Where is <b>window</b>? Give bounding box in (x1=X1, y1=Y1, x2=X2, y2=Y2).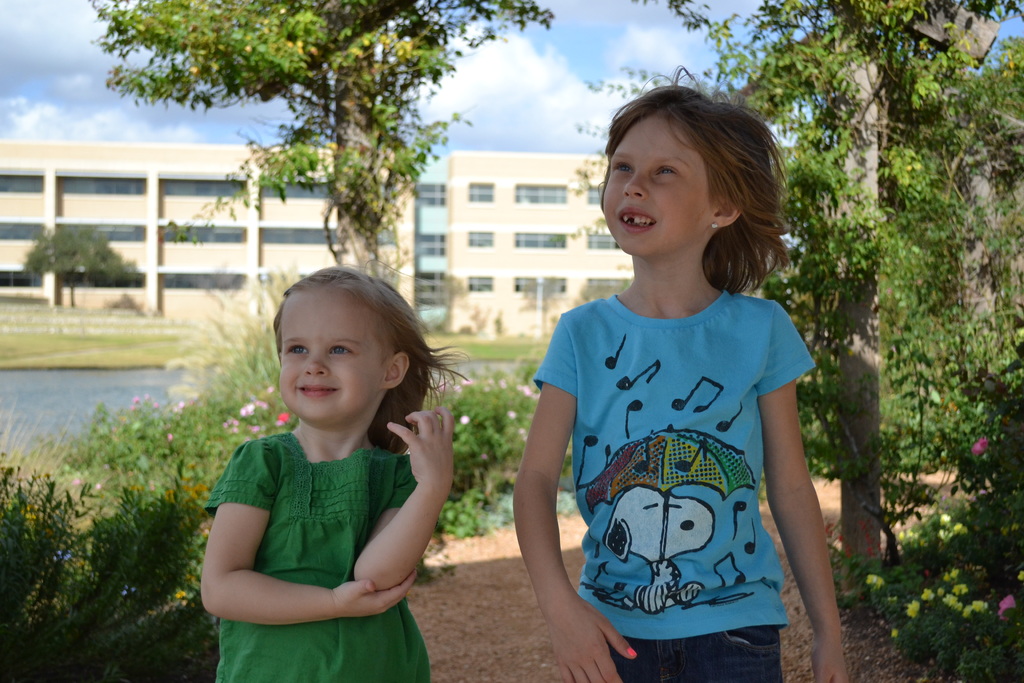
(x1=161, y1=181, x2=247, y2=199).
